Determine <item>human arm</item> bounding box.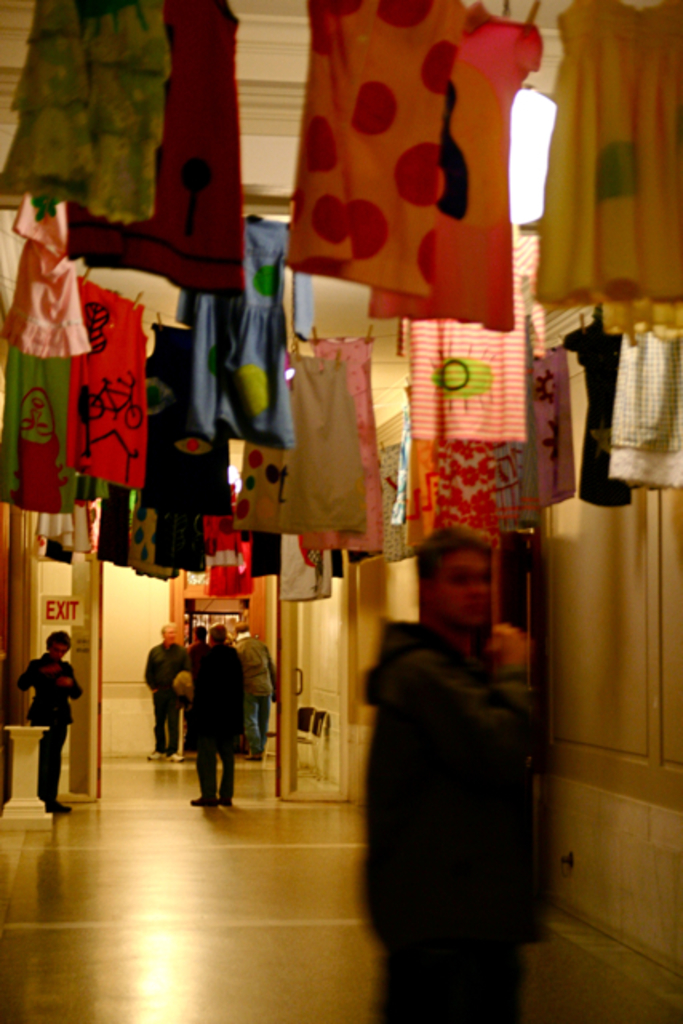
Determined: bbox=(64, 662, 83, 704).
